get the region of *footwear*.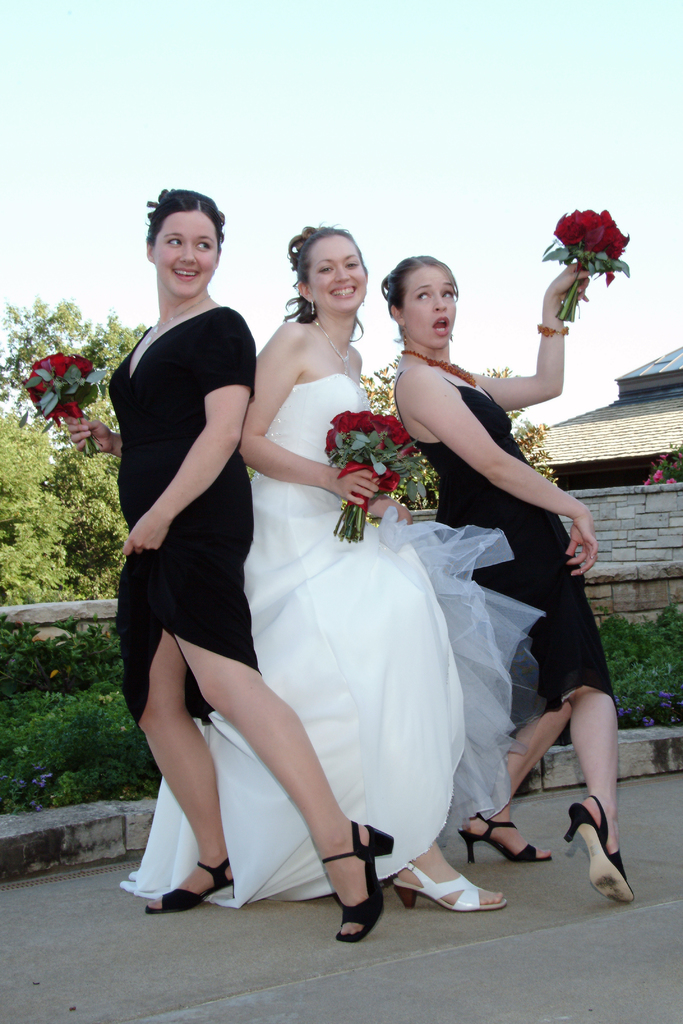
<bbox>147, 856, 232, 914</bbox>.
